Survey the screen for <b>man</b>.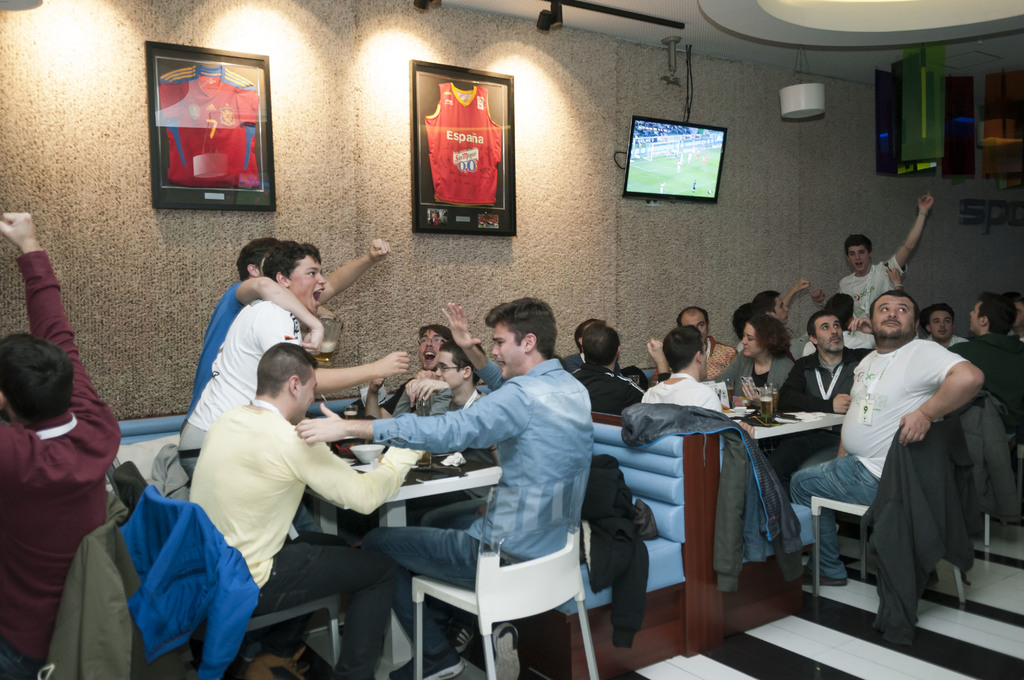
Survey found: pyautogui.locateOnScreen(178, 241, 412, 679).
